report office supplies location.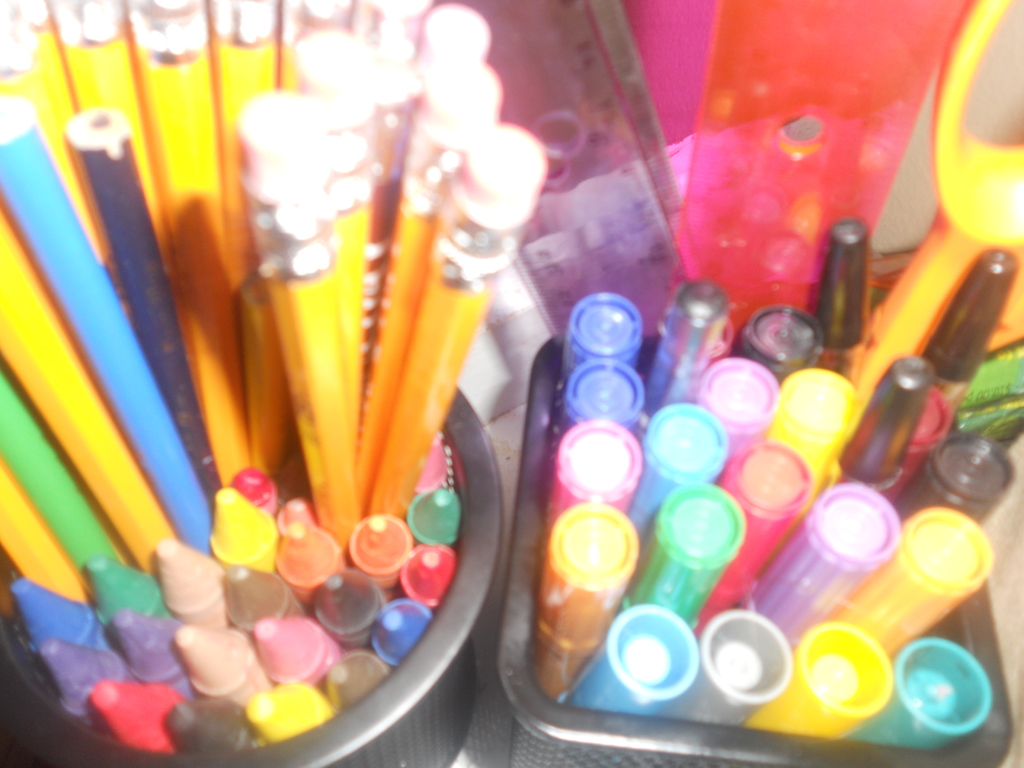
Report: [left=815, top=228, right=878, bottom=351].
